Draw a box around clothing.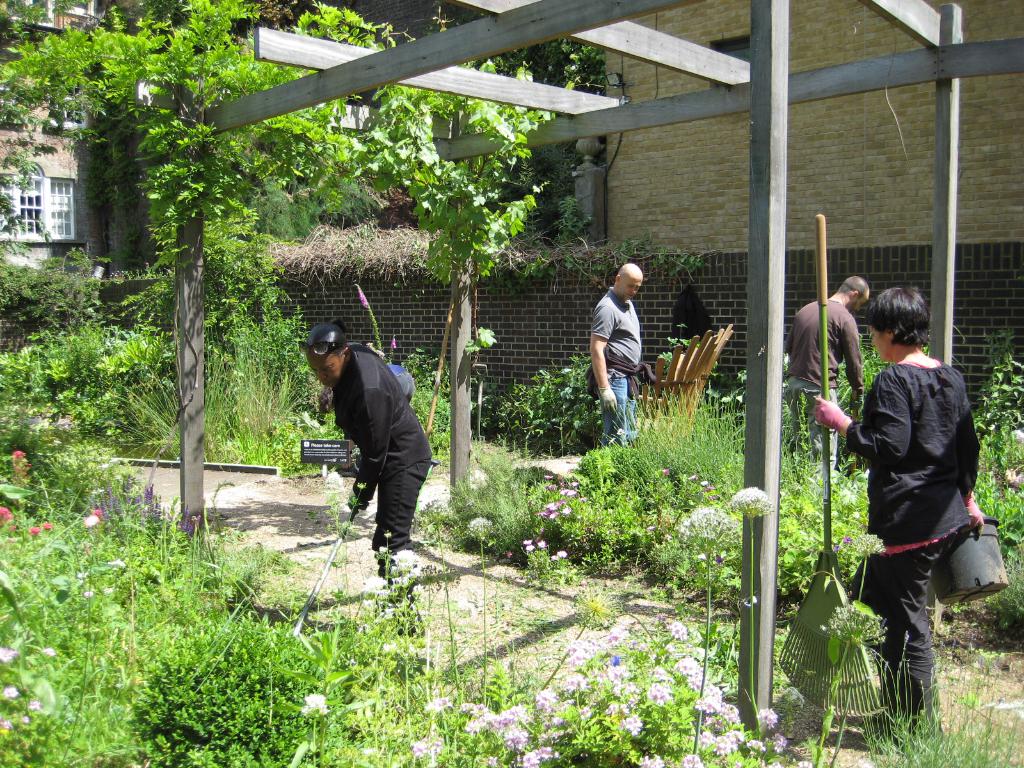
BBox(781, 302, 866, 401).
